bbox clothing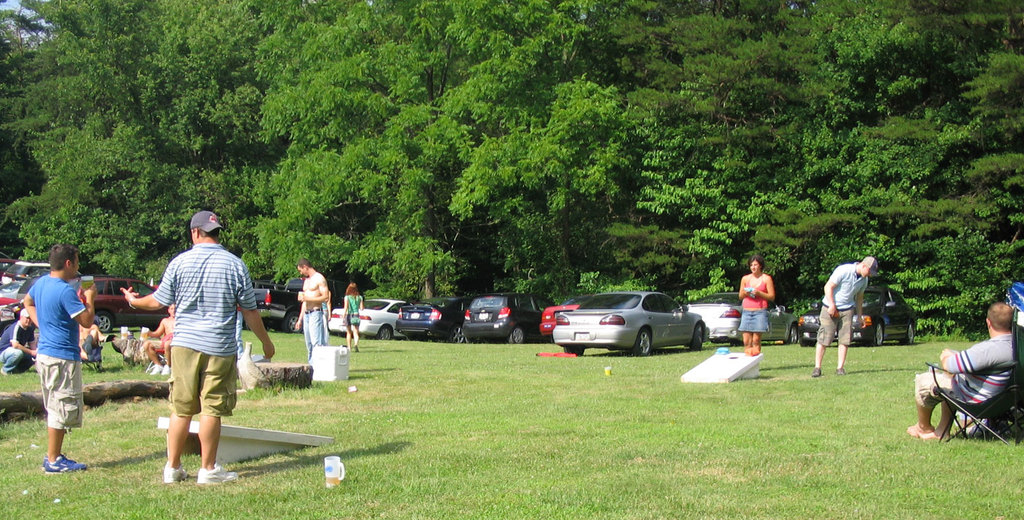
x1=0 y1=324 x2=35 y2=374
